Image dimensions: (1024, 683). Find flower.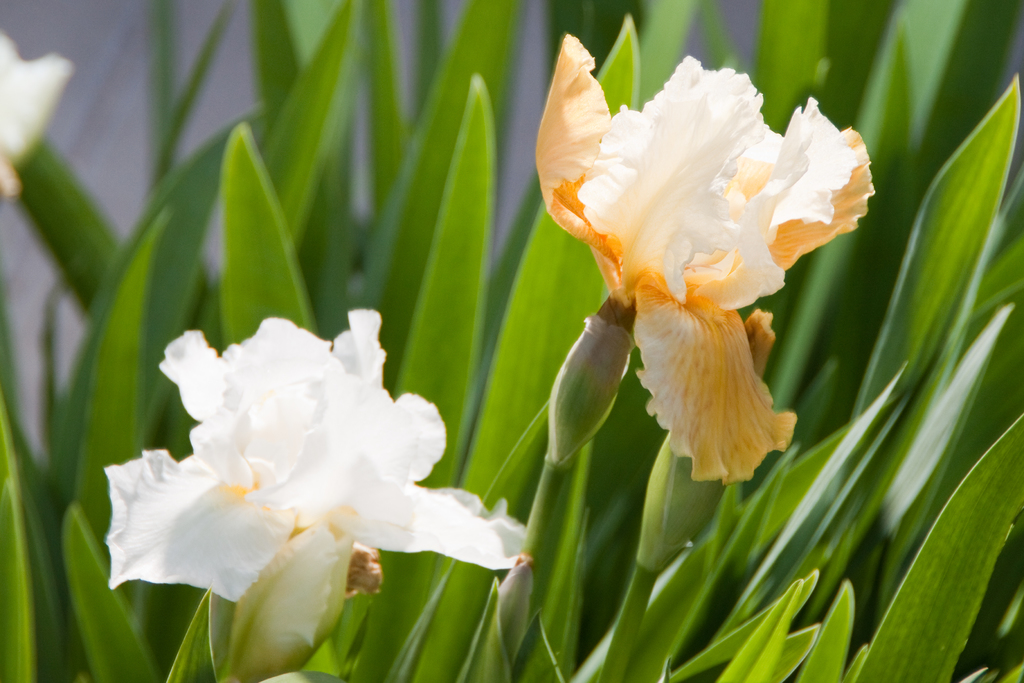
pyautogui.locateOnScreen(524, 26, 879, 498).
